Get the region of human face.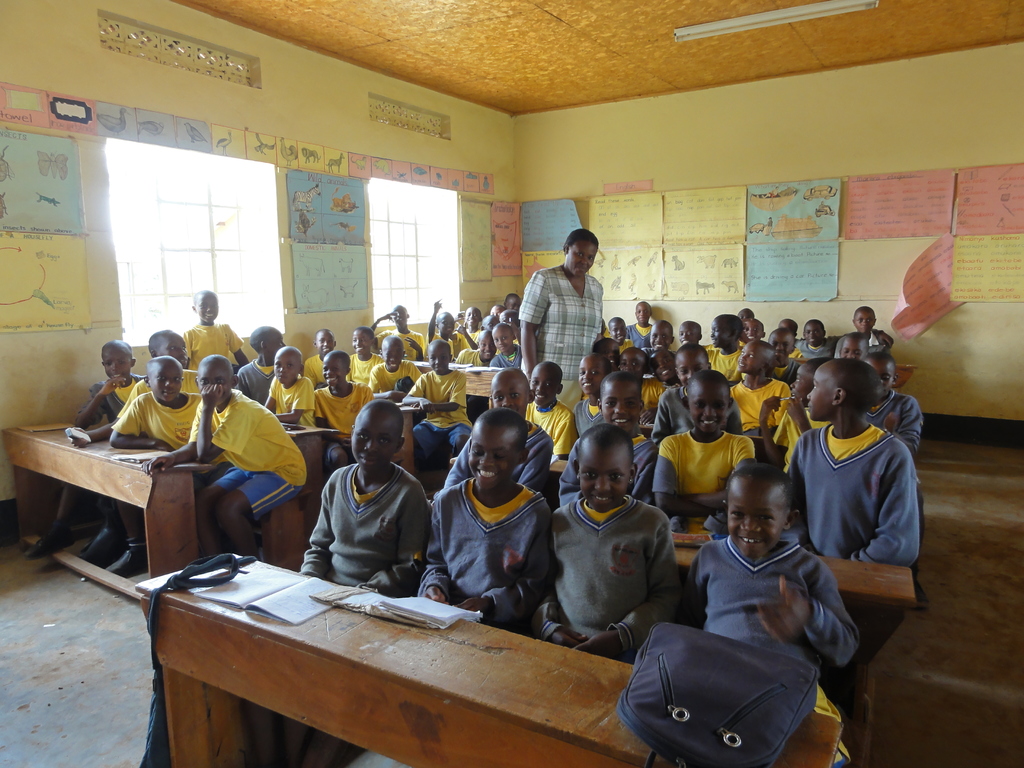
l=275, t=351, r=296, b=383.
